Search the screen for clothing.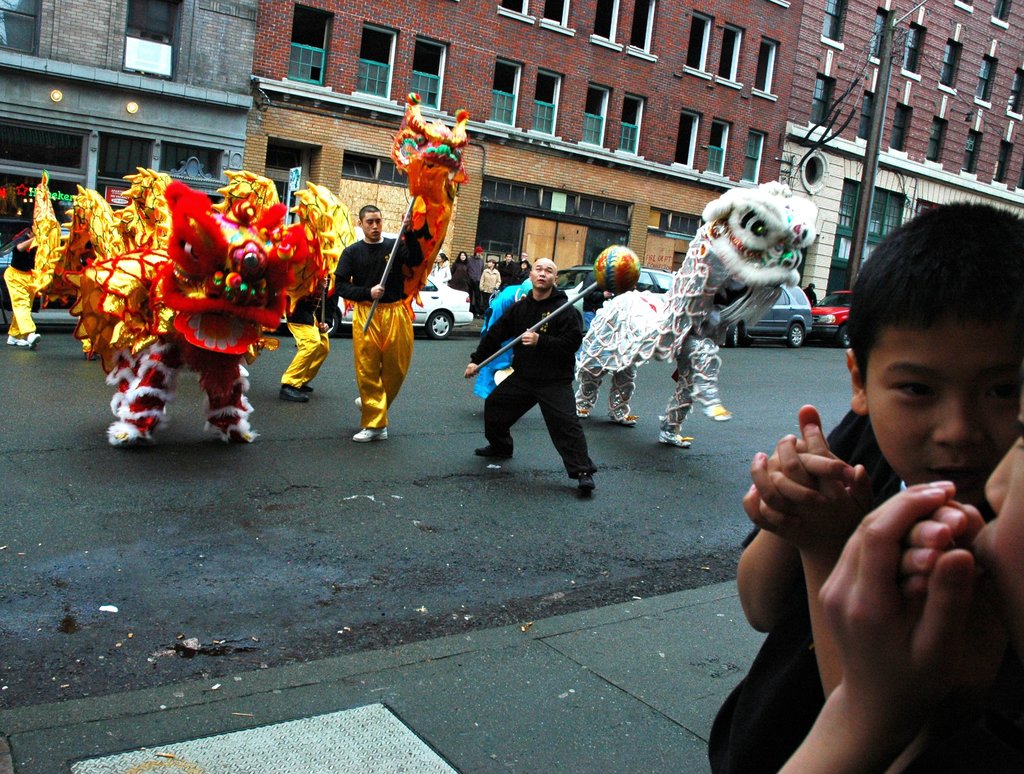
Found at <region>685, 396, 1004, 773</region>.
